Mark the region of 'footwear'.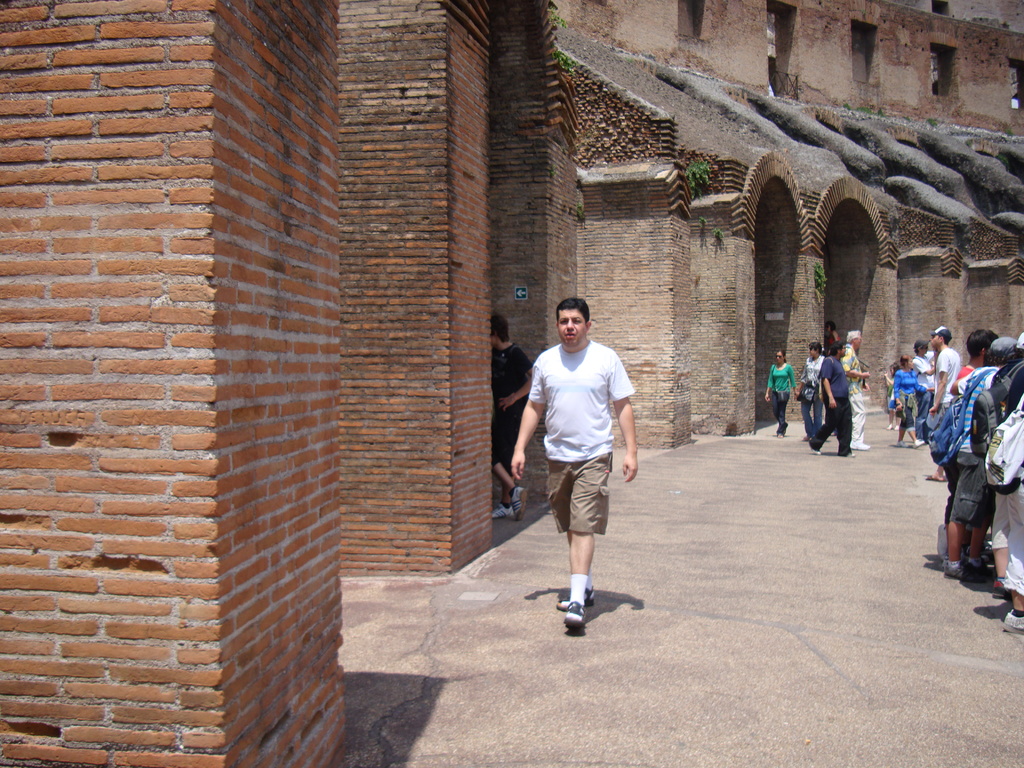
Region: Rect(946, 559, 968, 582).
